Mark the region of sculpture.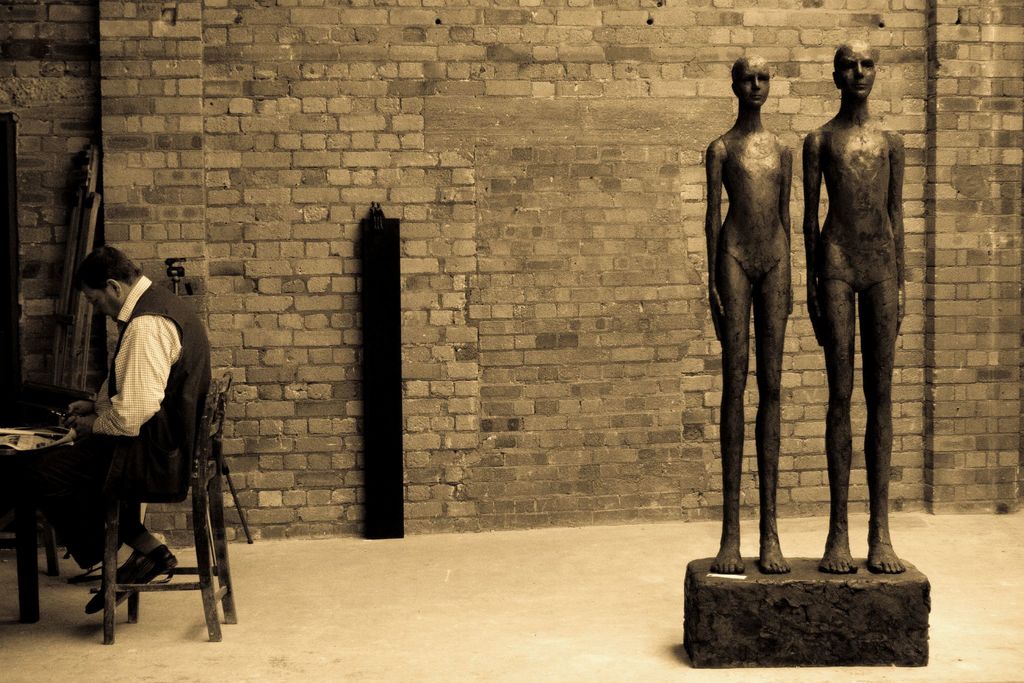
Region: 703,56,796,570.
